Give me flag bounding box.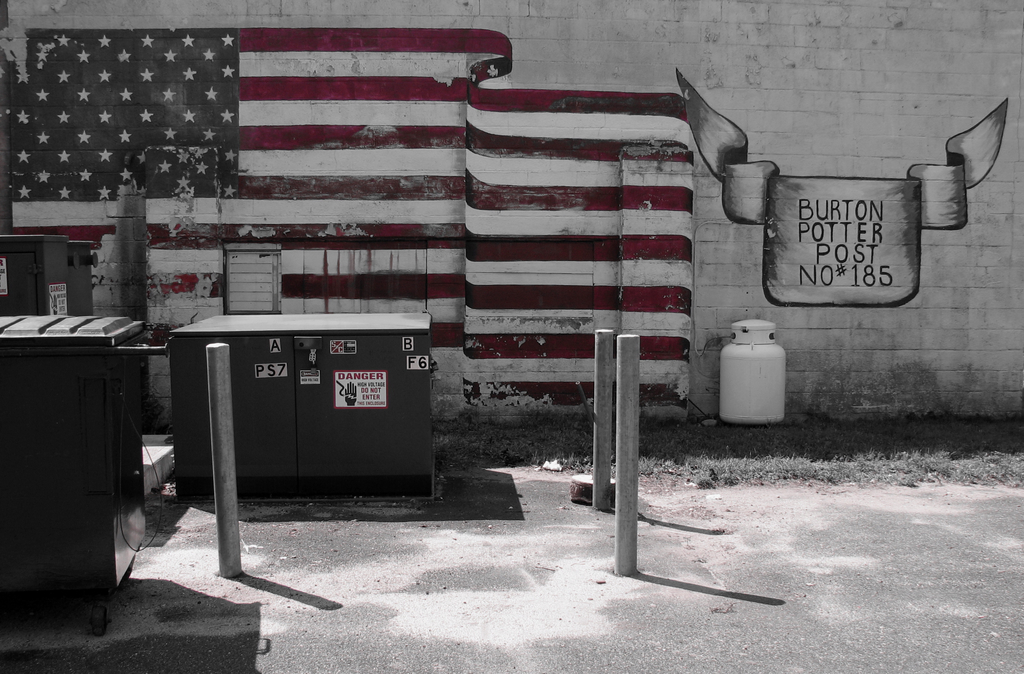
detection(0, 26, 692, 402).
